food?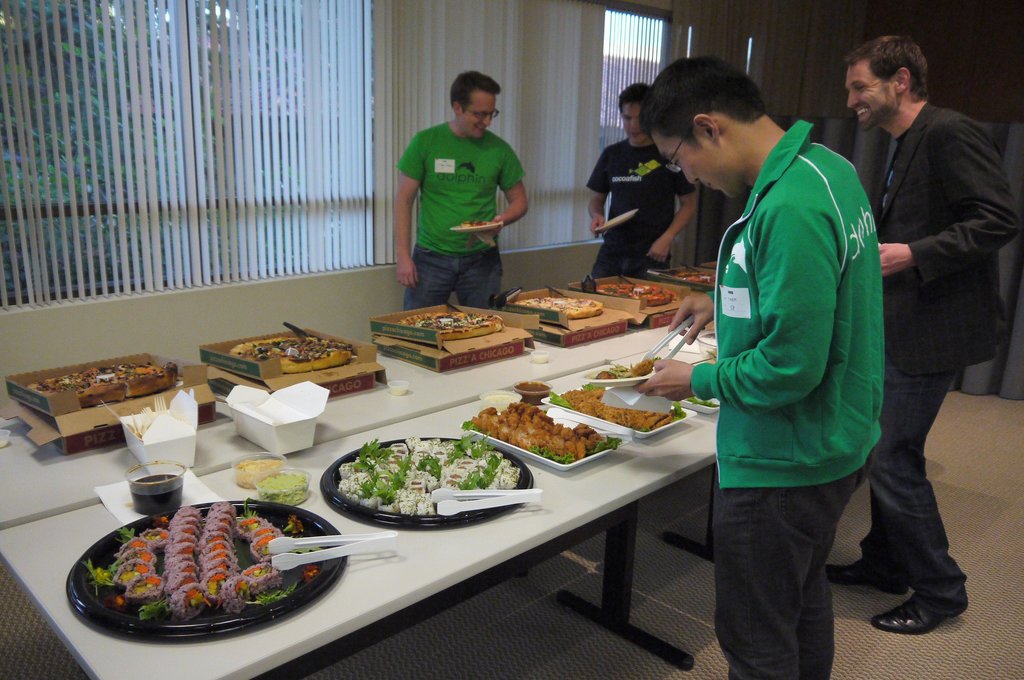
458 396 620 465
